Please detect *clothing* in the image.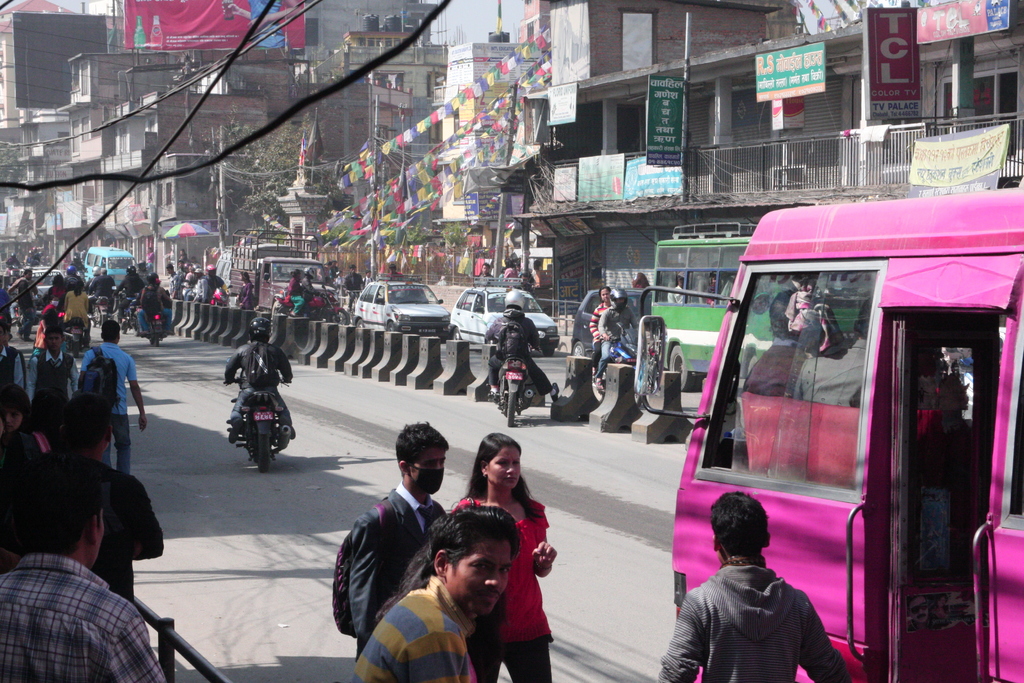
x1=6, y1=258, x2=20, y2=276.
